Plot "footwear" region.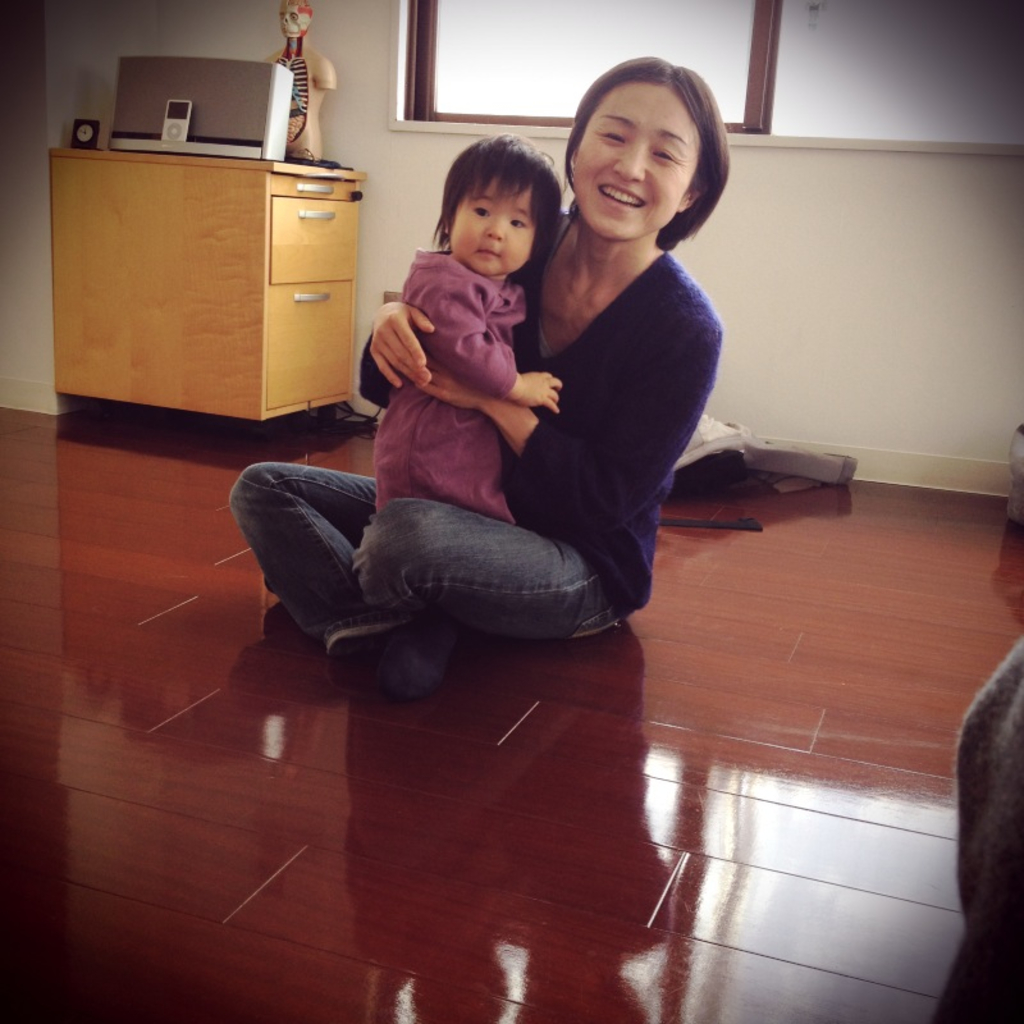
Plotted at 326,618,421,664.
